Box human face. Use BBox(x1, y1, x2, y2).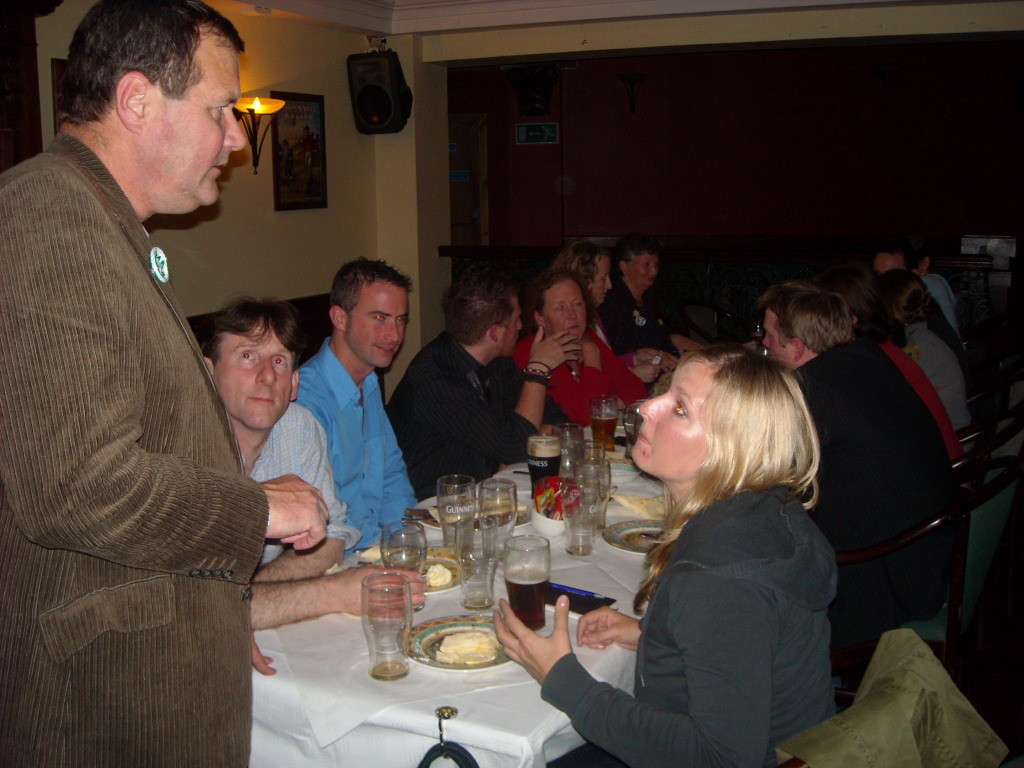
BBox(503, 301, 525, 350).
